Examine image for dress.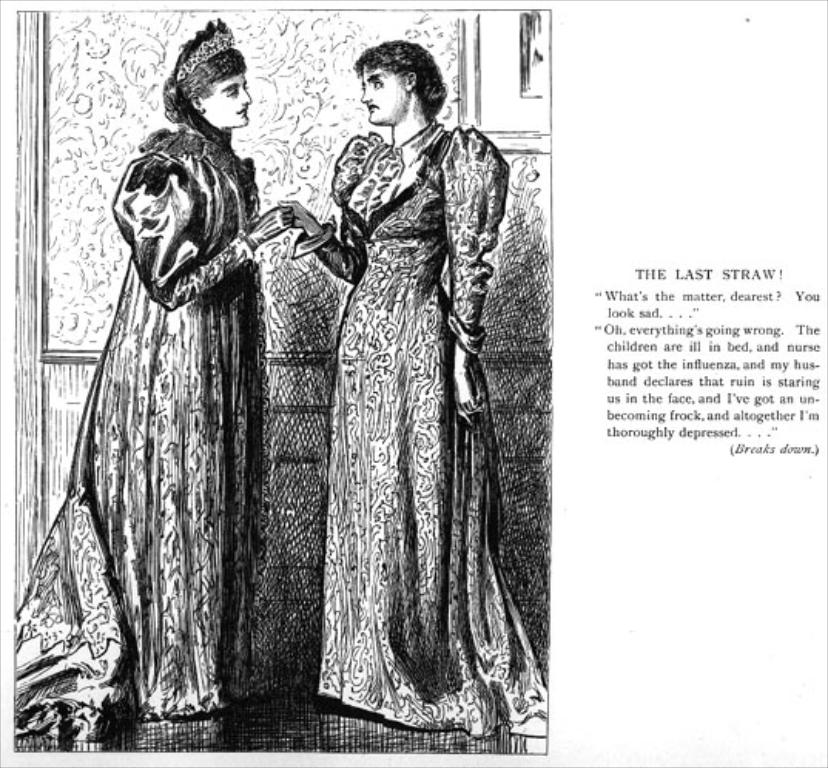
Examination result: bbox(288, 122, 549, 737).
